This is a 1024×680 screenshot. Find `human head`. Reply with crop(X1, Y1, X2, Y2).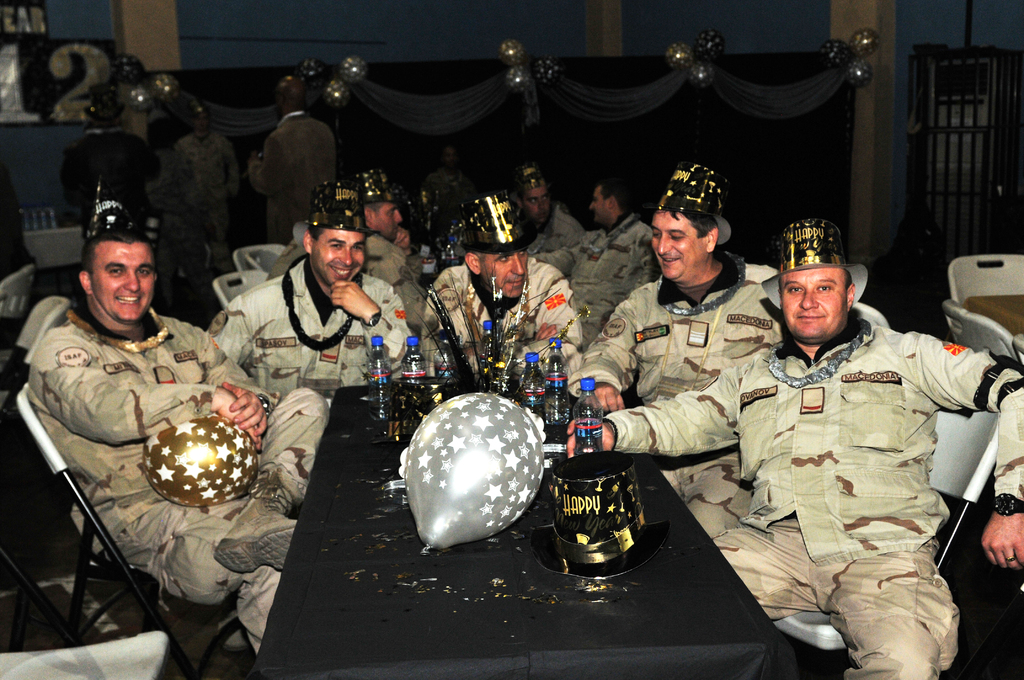
crop(443, 145, 458, 173).
